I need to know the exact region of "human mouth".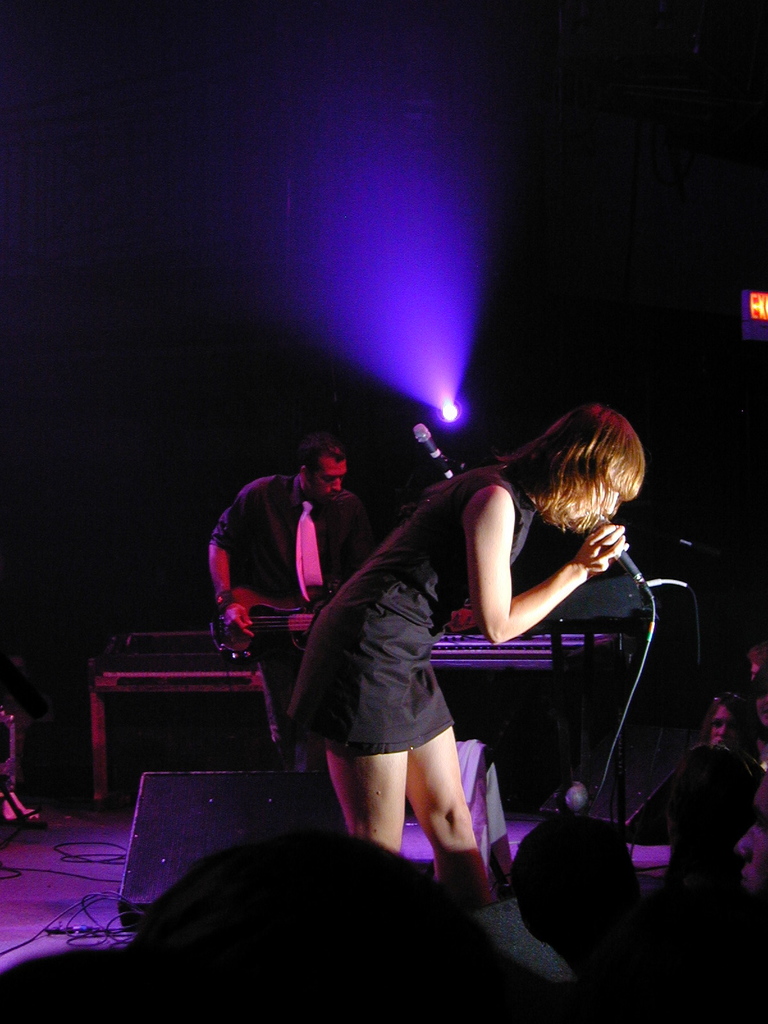
Region: l=324, t=493, r=342, b=505.
